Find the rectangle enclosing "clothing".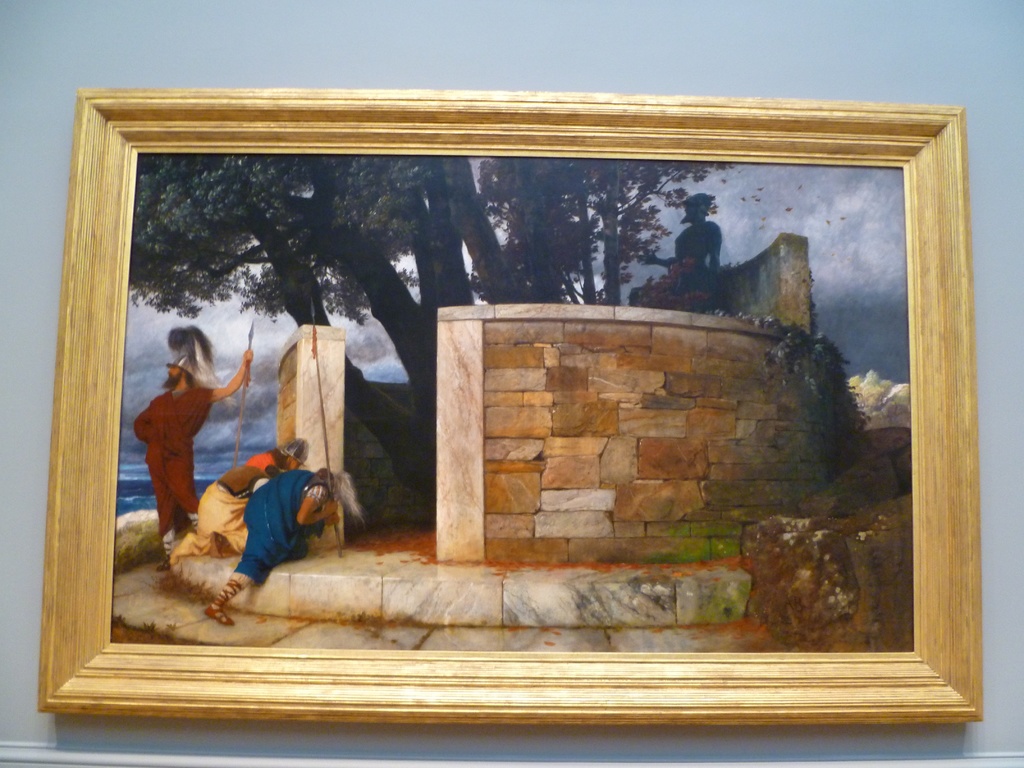
<region>134, 384, 216, 539</region>.
